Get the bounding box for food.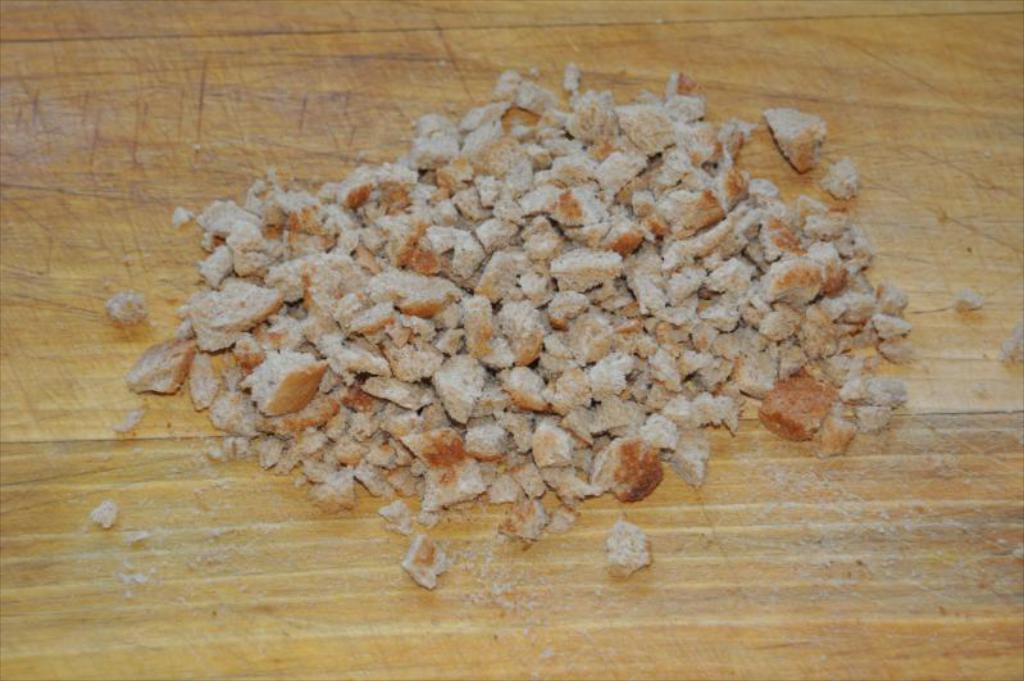
locate(950, 282, 988, 307).
